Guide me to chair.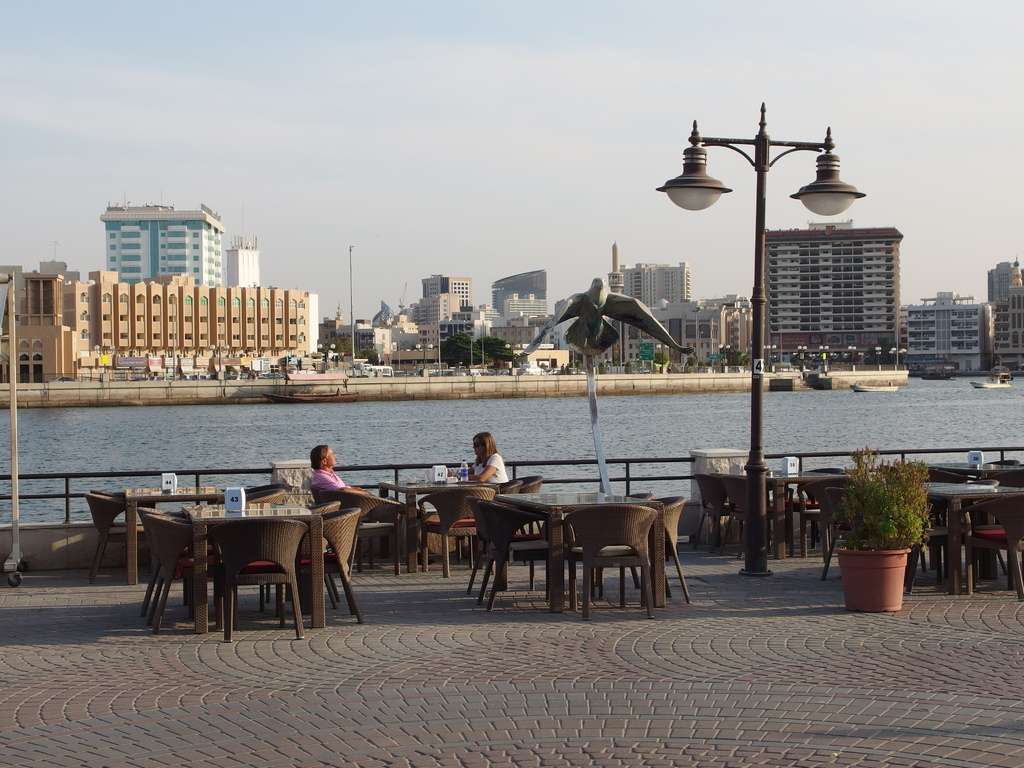
Guidance: left=262, top=495, right=340, bottom=607.
